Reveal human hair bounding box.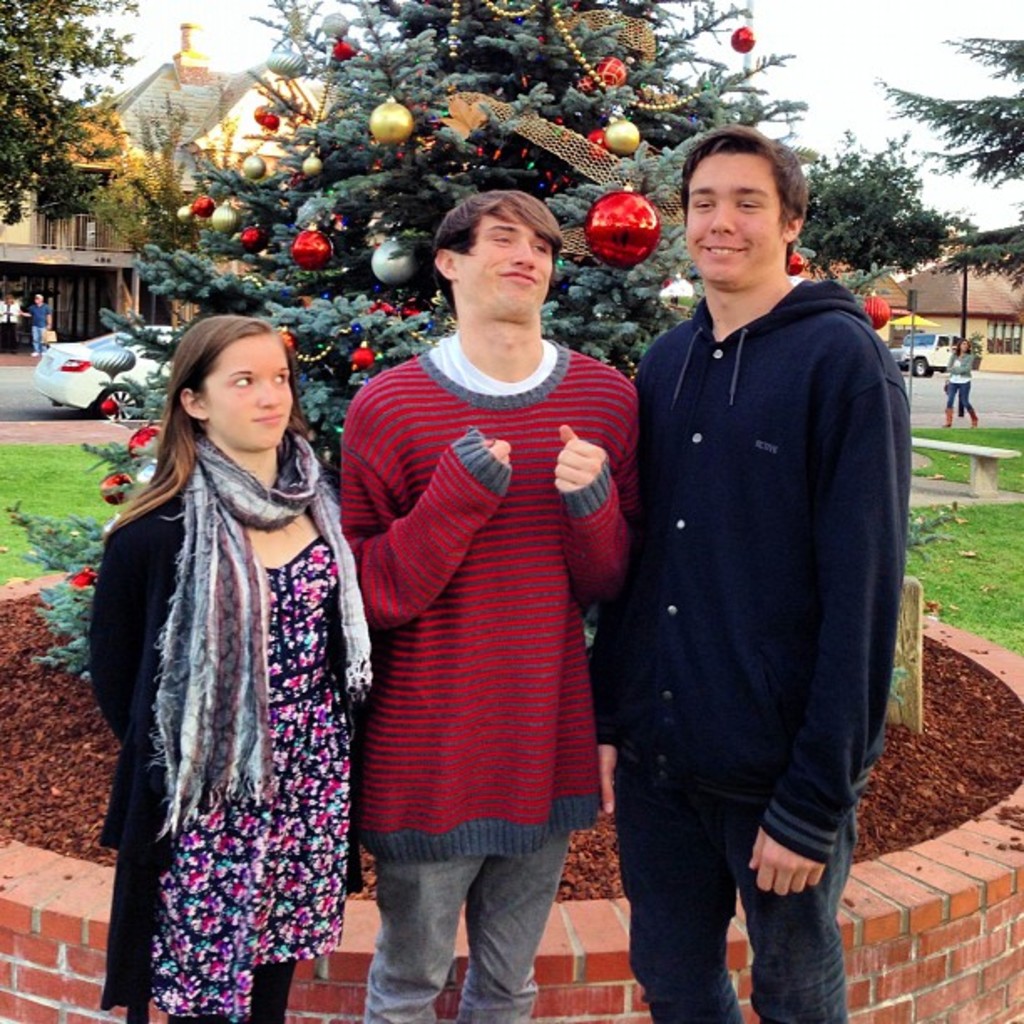
Revealed: detection(683, 124, 812, 261).
